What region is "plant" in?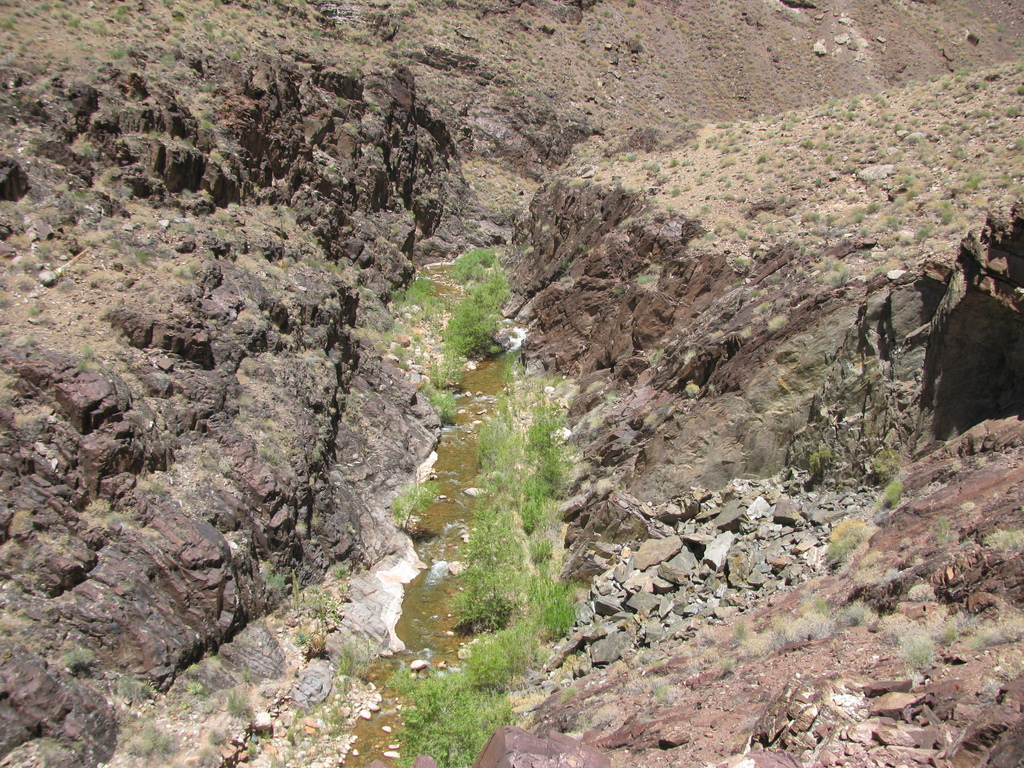
609 218 632 228.
